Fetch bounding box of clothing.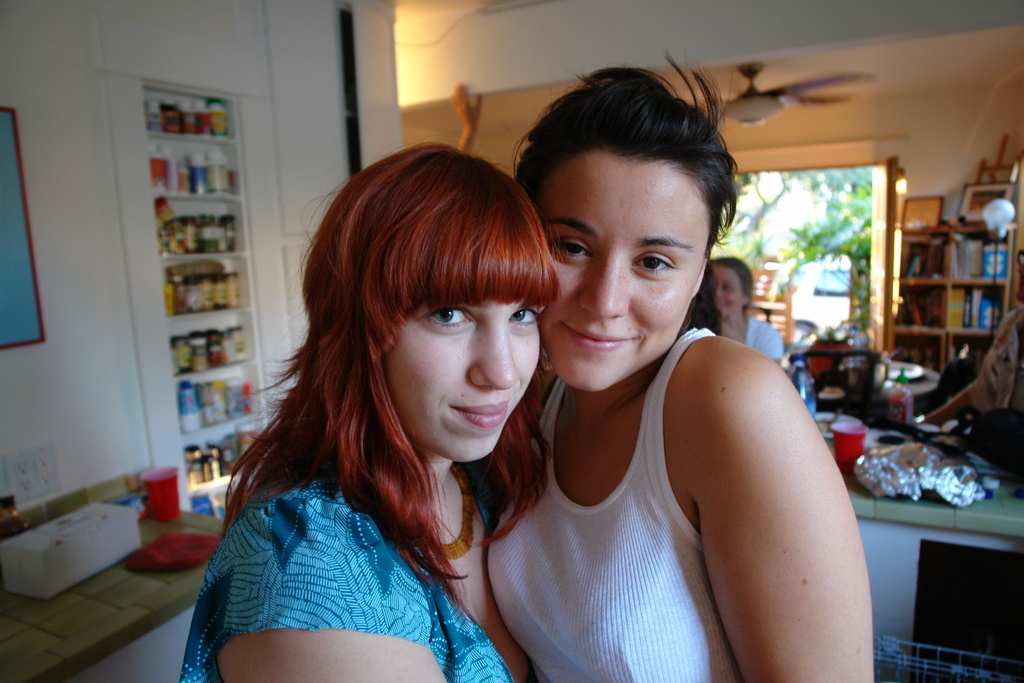
Bbox: (x1=966, y1=305, x2=1023, y2=415).
